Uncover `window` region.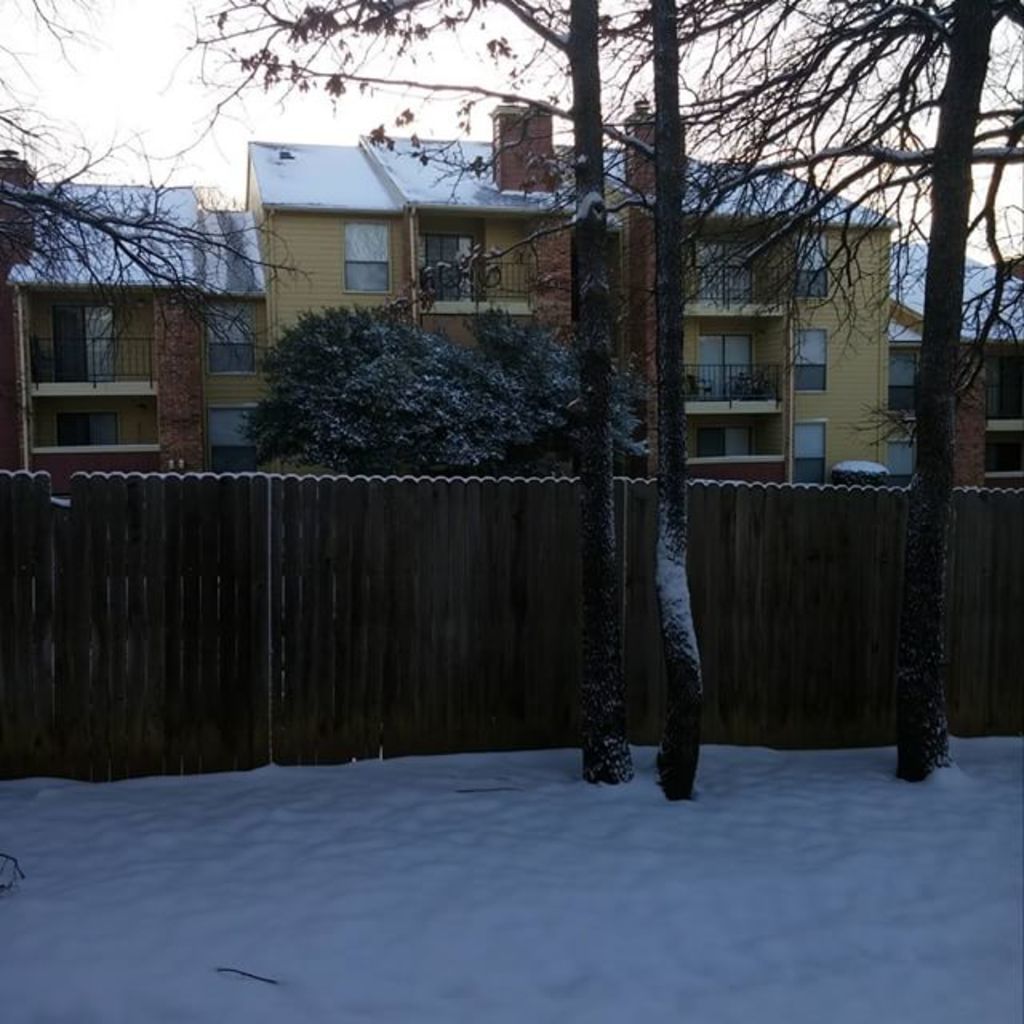
Uncovered: left=709, top=310, right=832, bottom=421.
